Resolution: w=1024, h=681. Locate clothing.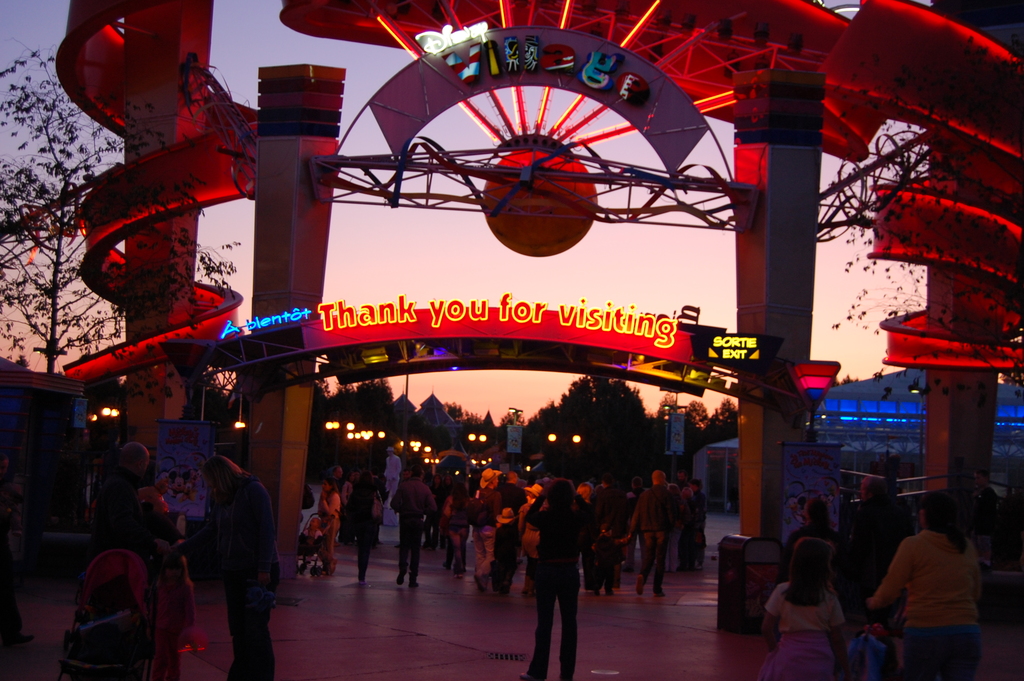
BBox(764, 577, 837, 680).
